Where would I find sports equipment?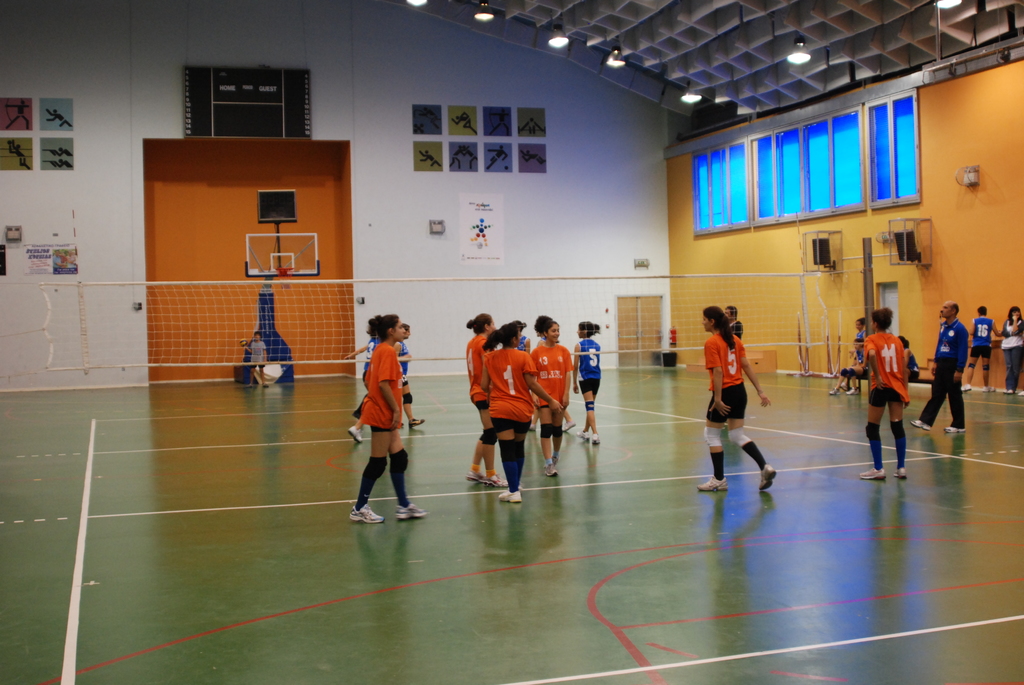
At 499,491,519,502.
